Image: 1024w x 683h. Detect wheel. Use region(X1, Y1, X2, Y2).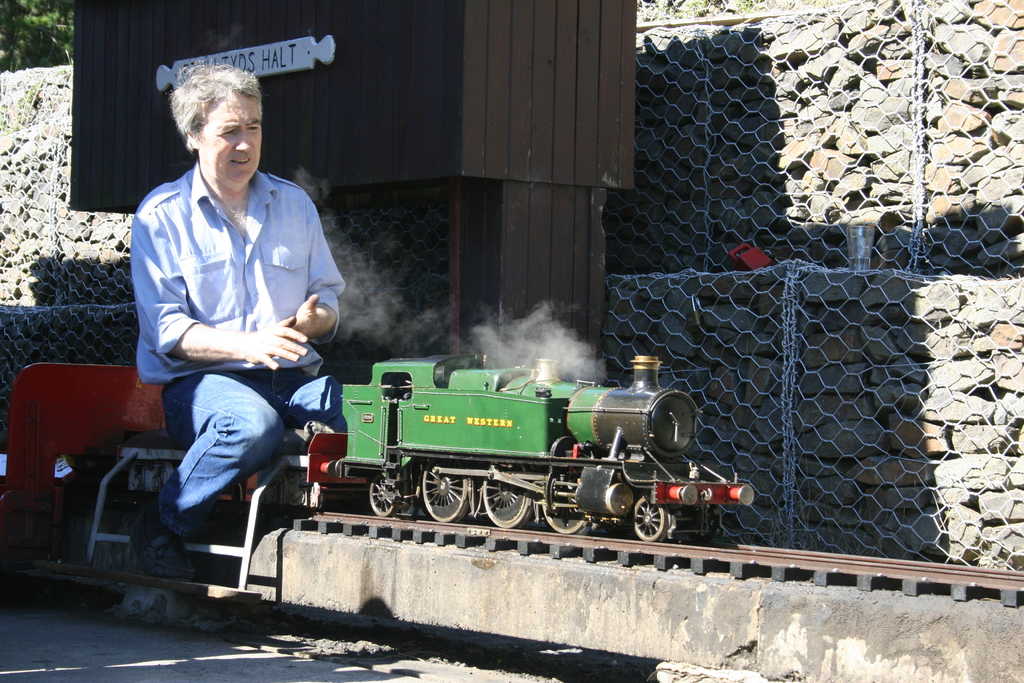
region(369, 475, 396, 516).
